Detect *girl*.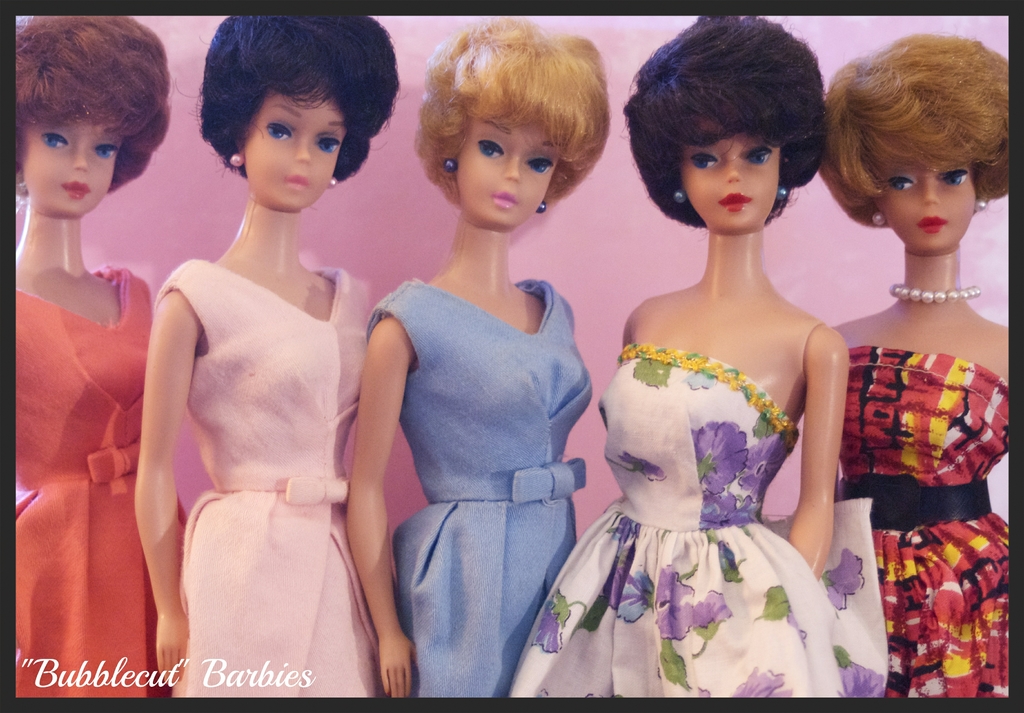
Detected at {"left": 816, "top": 35, "right": 1012, "bottom": 700}.
